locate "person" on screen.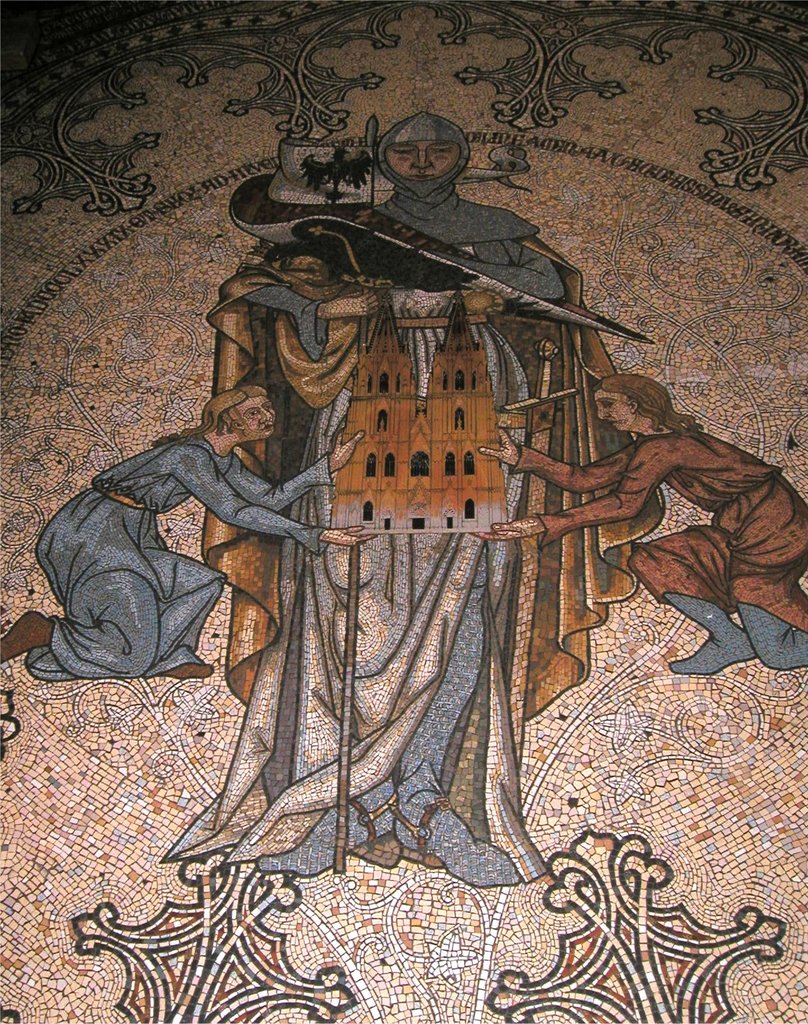
On screen at rect(207, 244, 371, 673).
